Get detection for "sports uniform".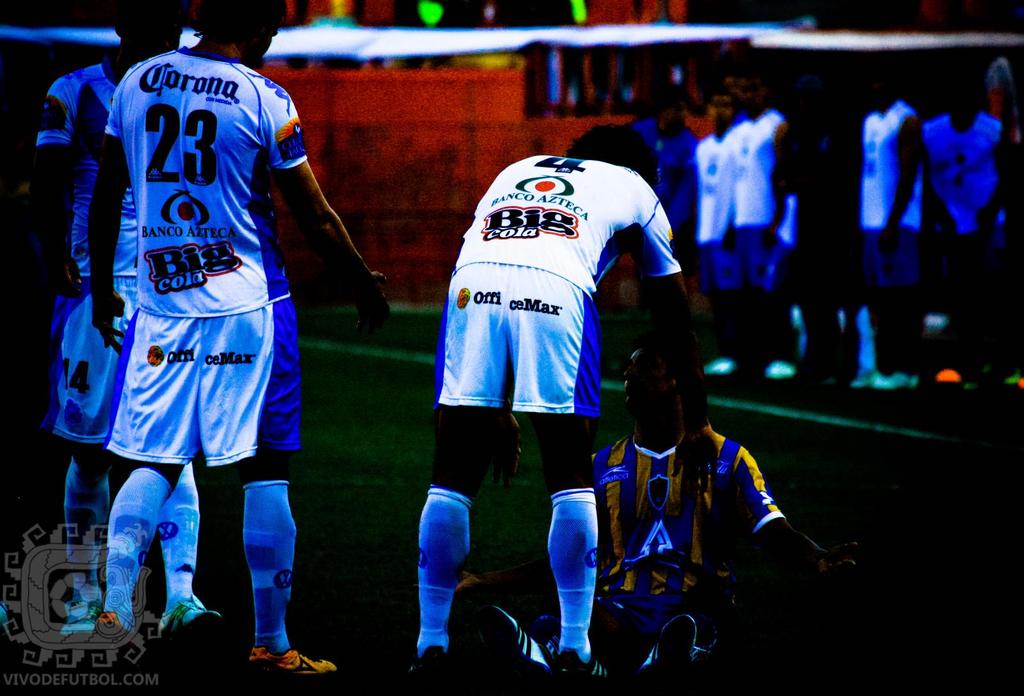
Detection: [x1=927, y1=113, x2=1010, y2=396].
